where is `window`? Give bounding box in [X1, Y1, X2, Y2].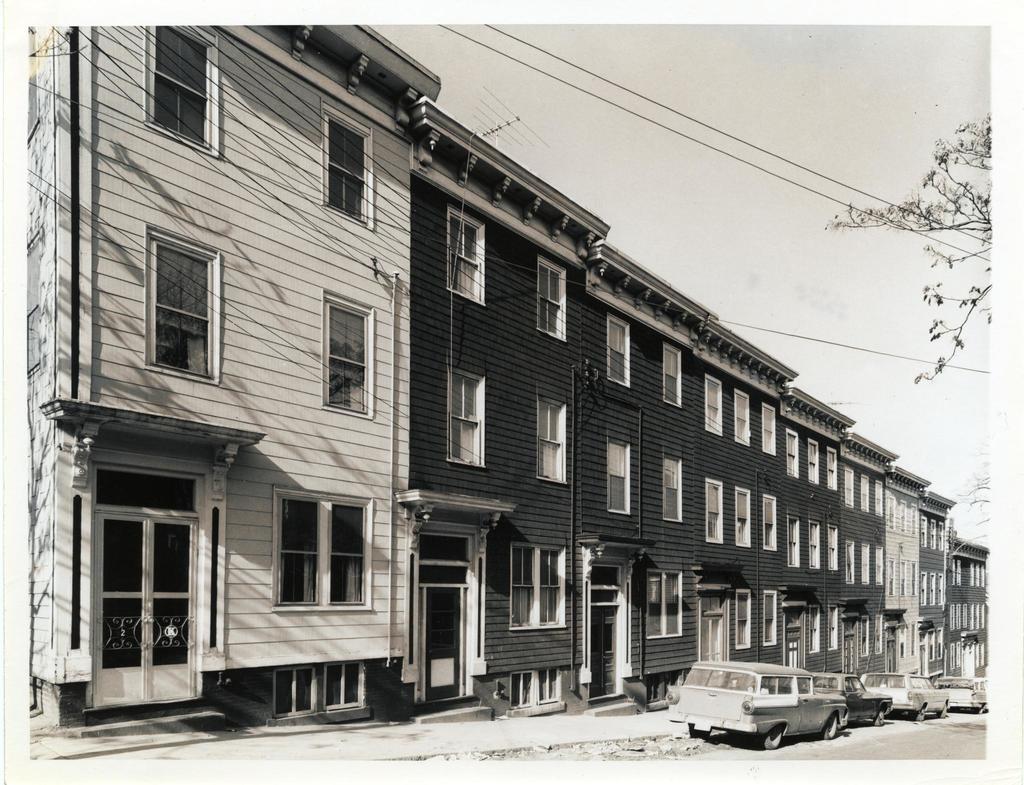
[86, 460, 209, 722].
